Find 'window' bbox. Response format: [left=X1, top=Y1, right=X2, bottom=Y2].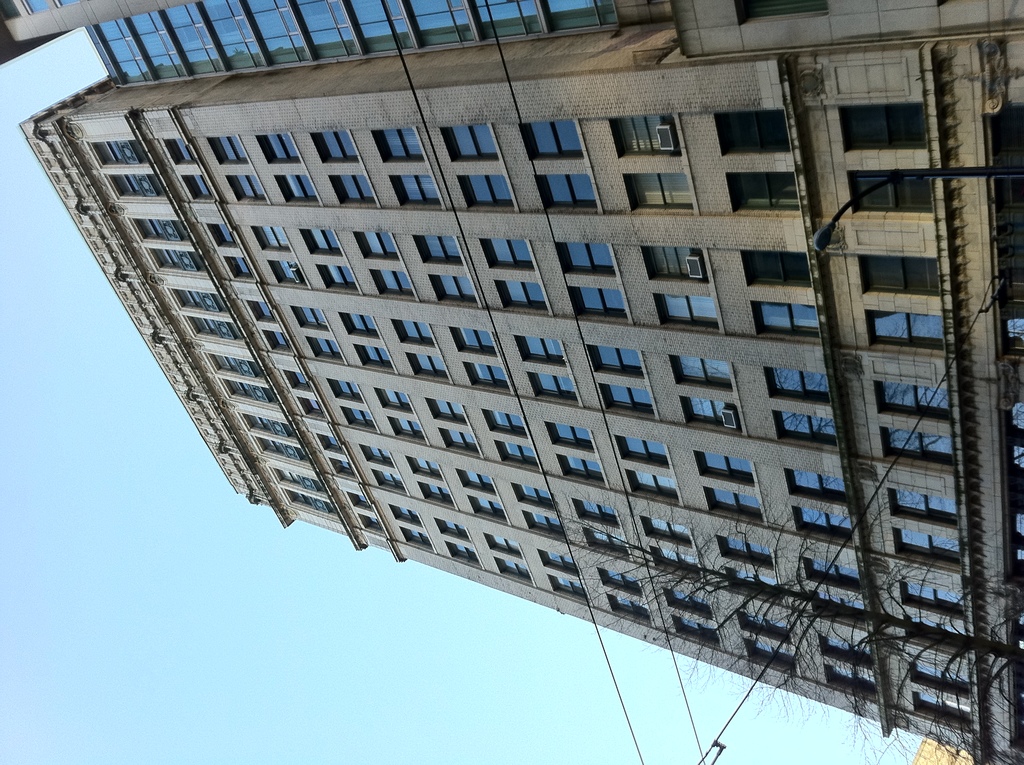
[left=554, top=456, right=604, bottom=486].
